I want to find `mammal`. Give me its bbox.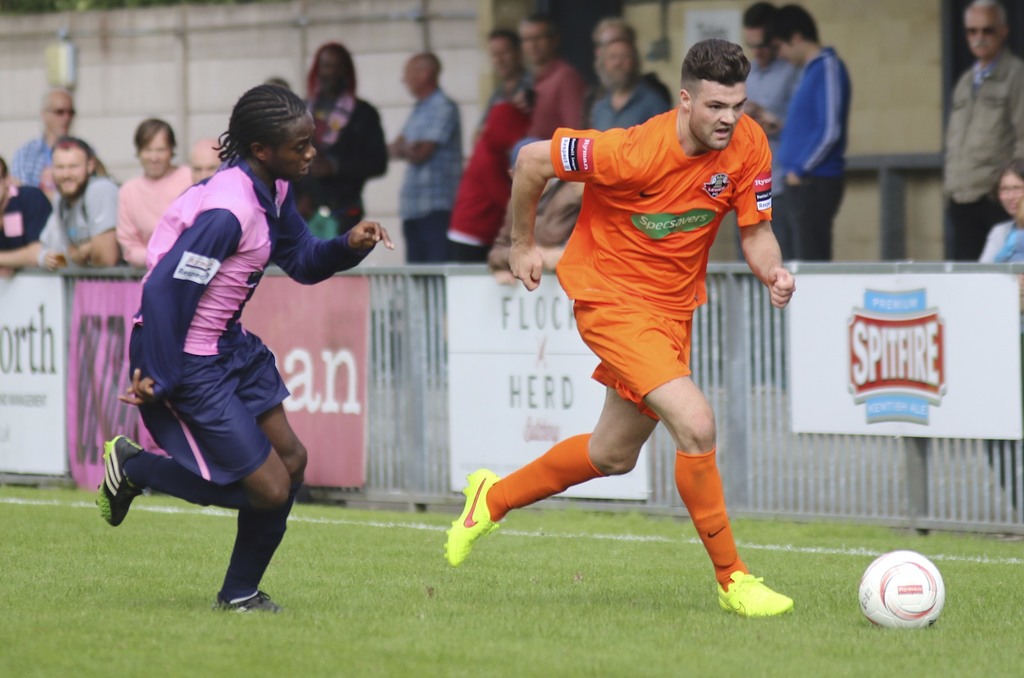
[444, 36, 797, 626].
